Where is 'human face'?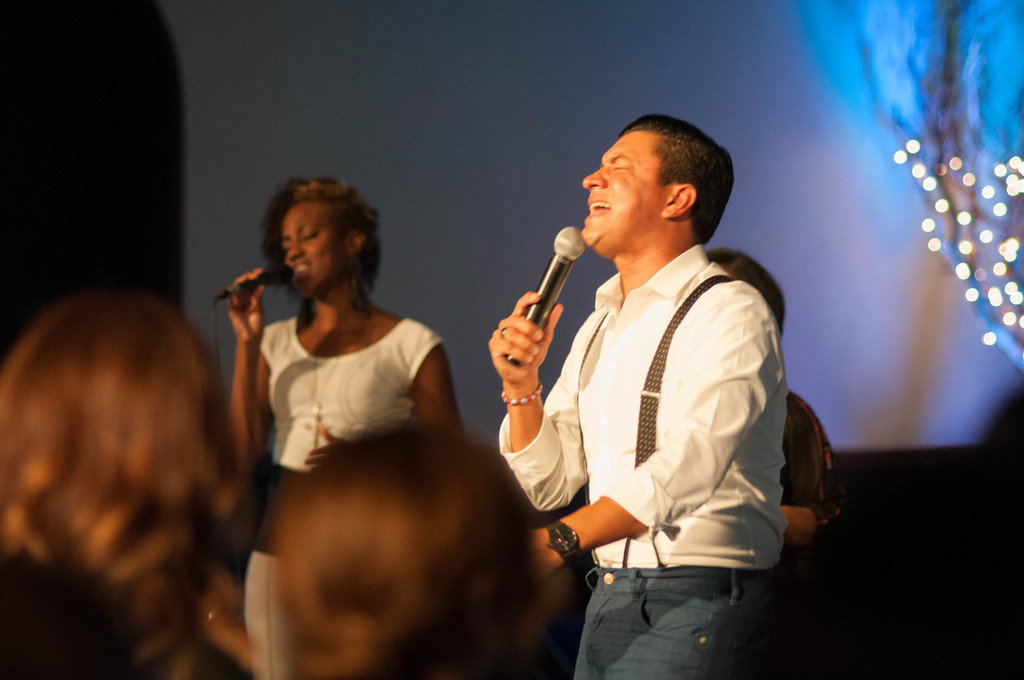
582/137/669/255.
